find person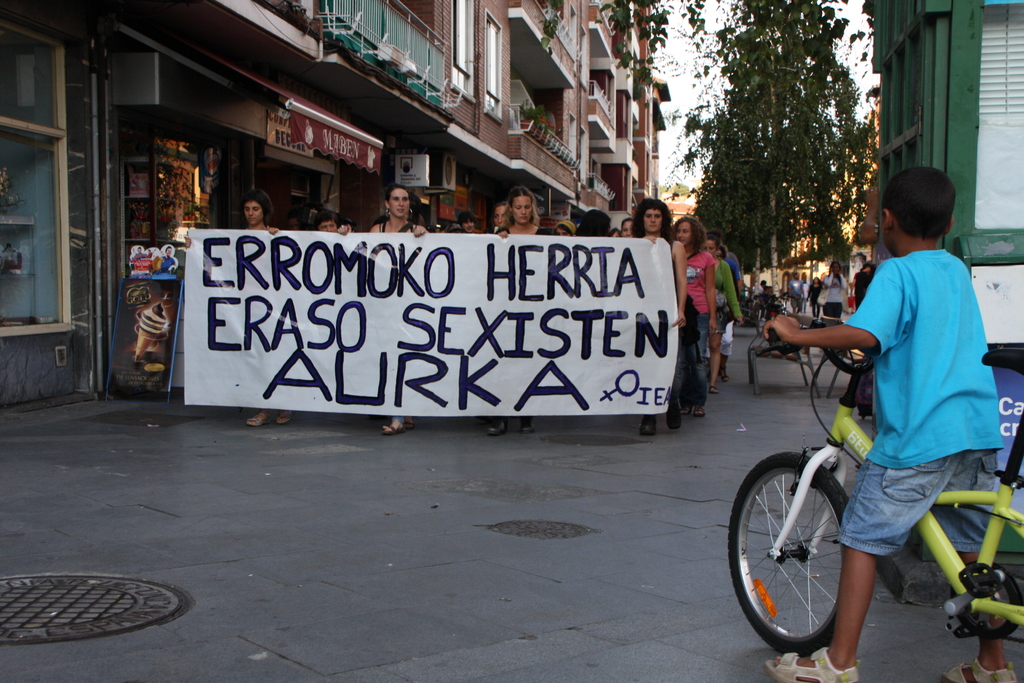
rect(335, 183, 431, 439)
